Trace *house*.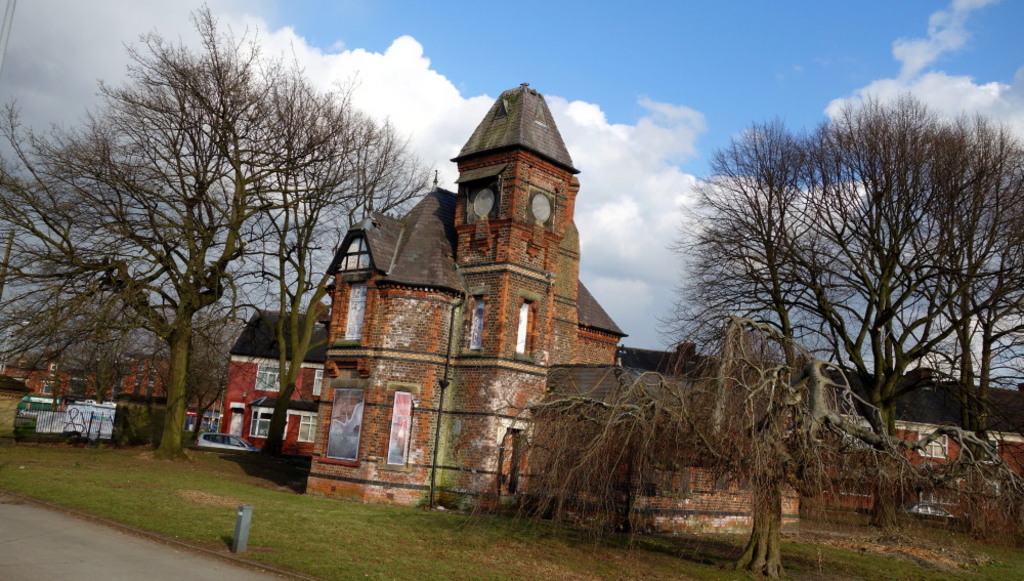
Traced to 220,309,314,464.
